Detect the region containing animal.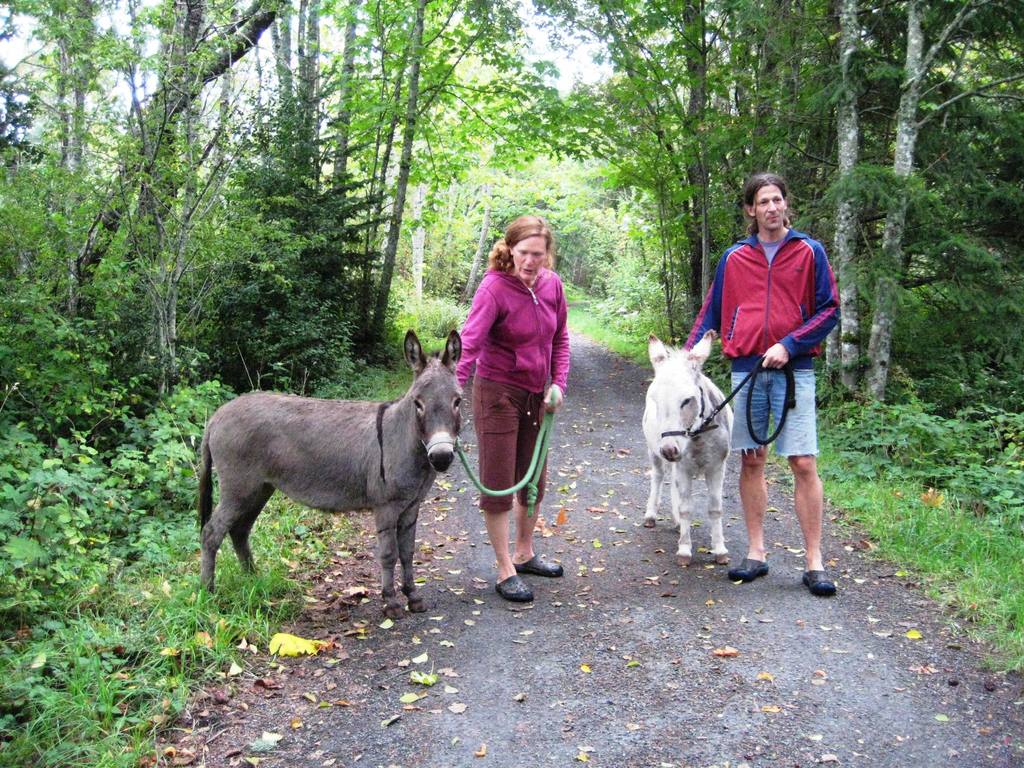
(643,331,738,566).
